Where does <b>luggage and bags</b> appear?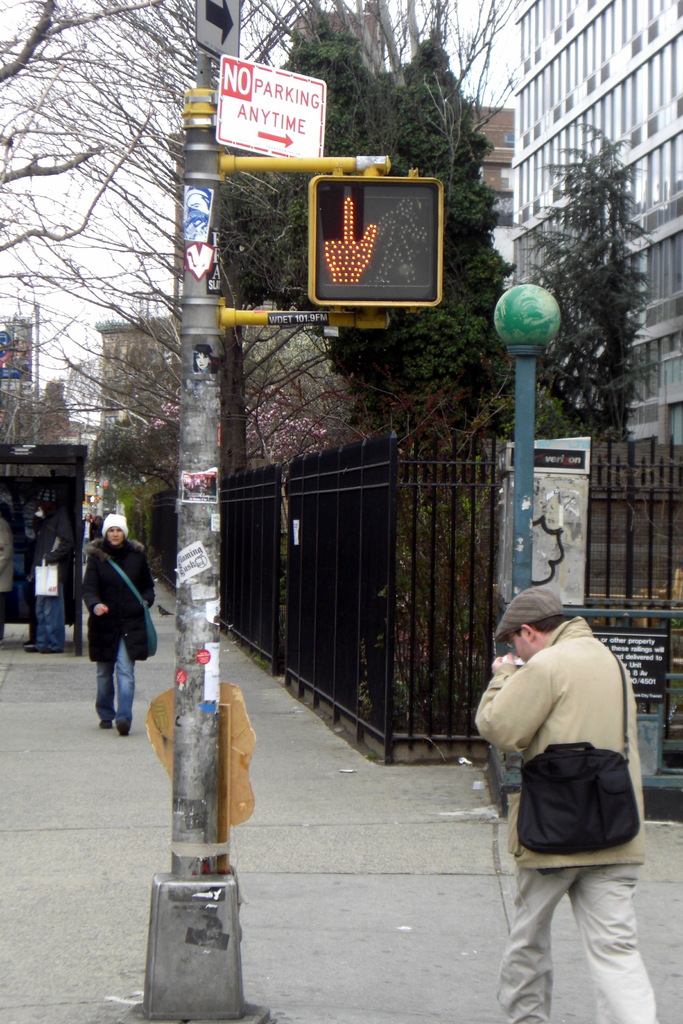
Appears at left=90, top=548, right=160, bottom=664.
